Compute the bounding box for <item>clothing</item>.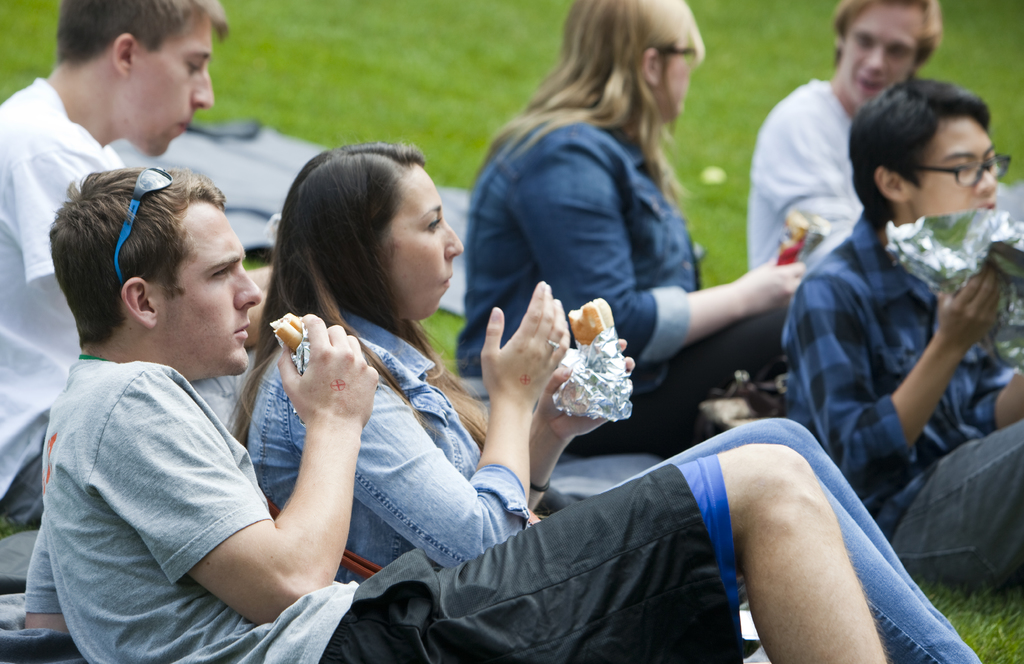
[x1=244, y1=315, x2=1003, y2=663].
